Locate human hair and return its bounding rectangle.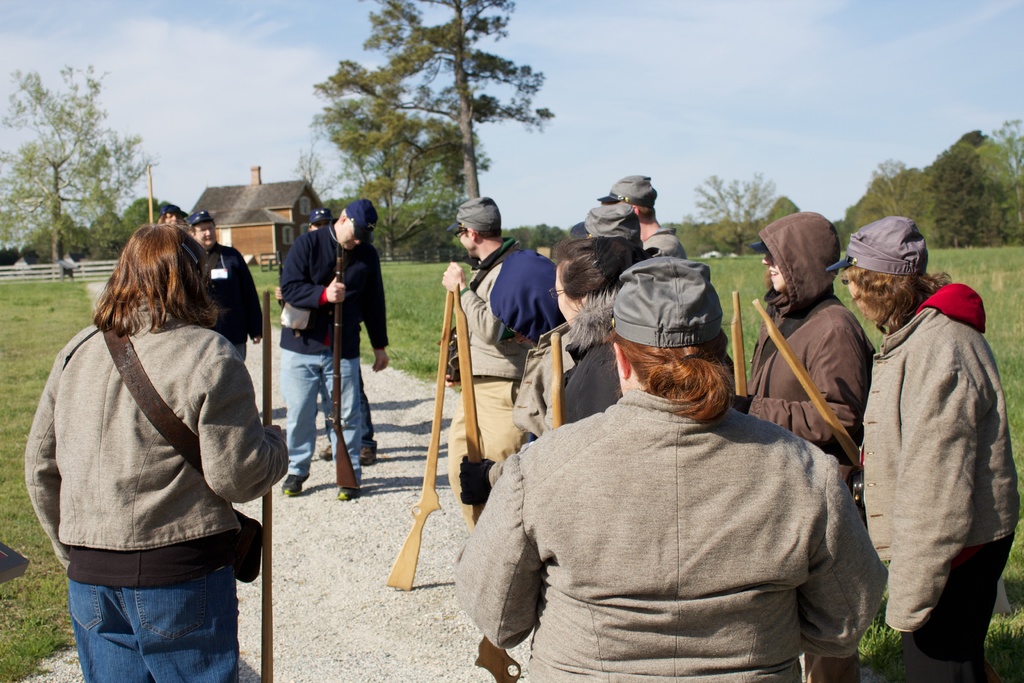
636,202,659,222.
